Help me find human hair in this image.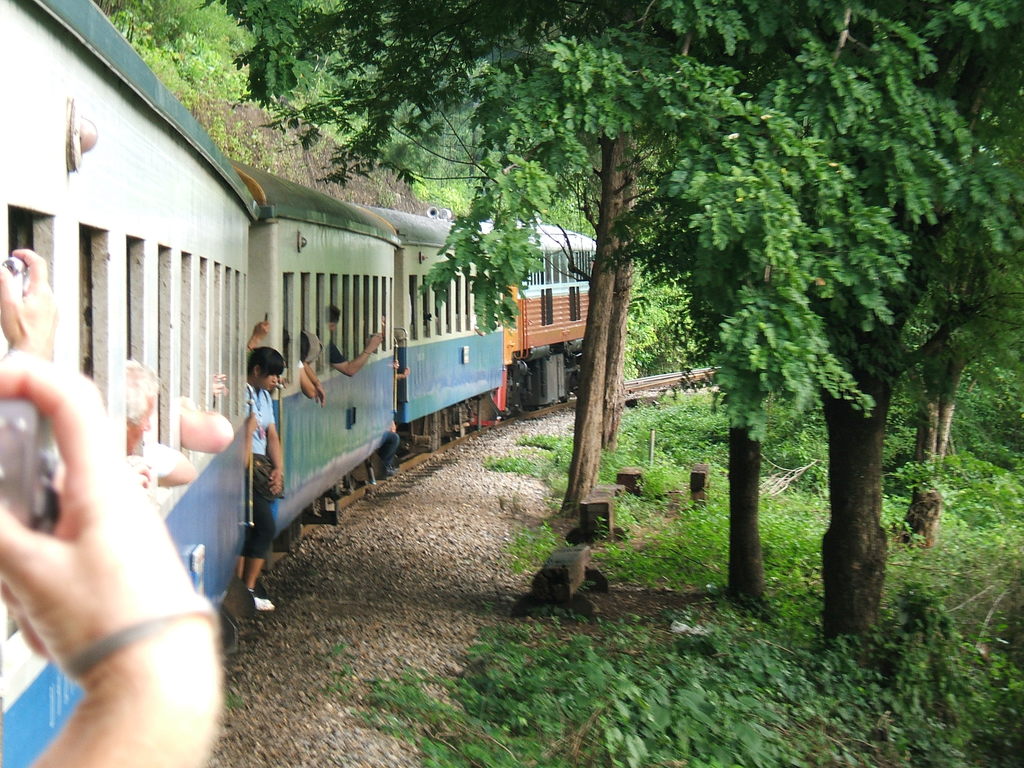
Found it: l=245, t=340, r=285, b=380.
